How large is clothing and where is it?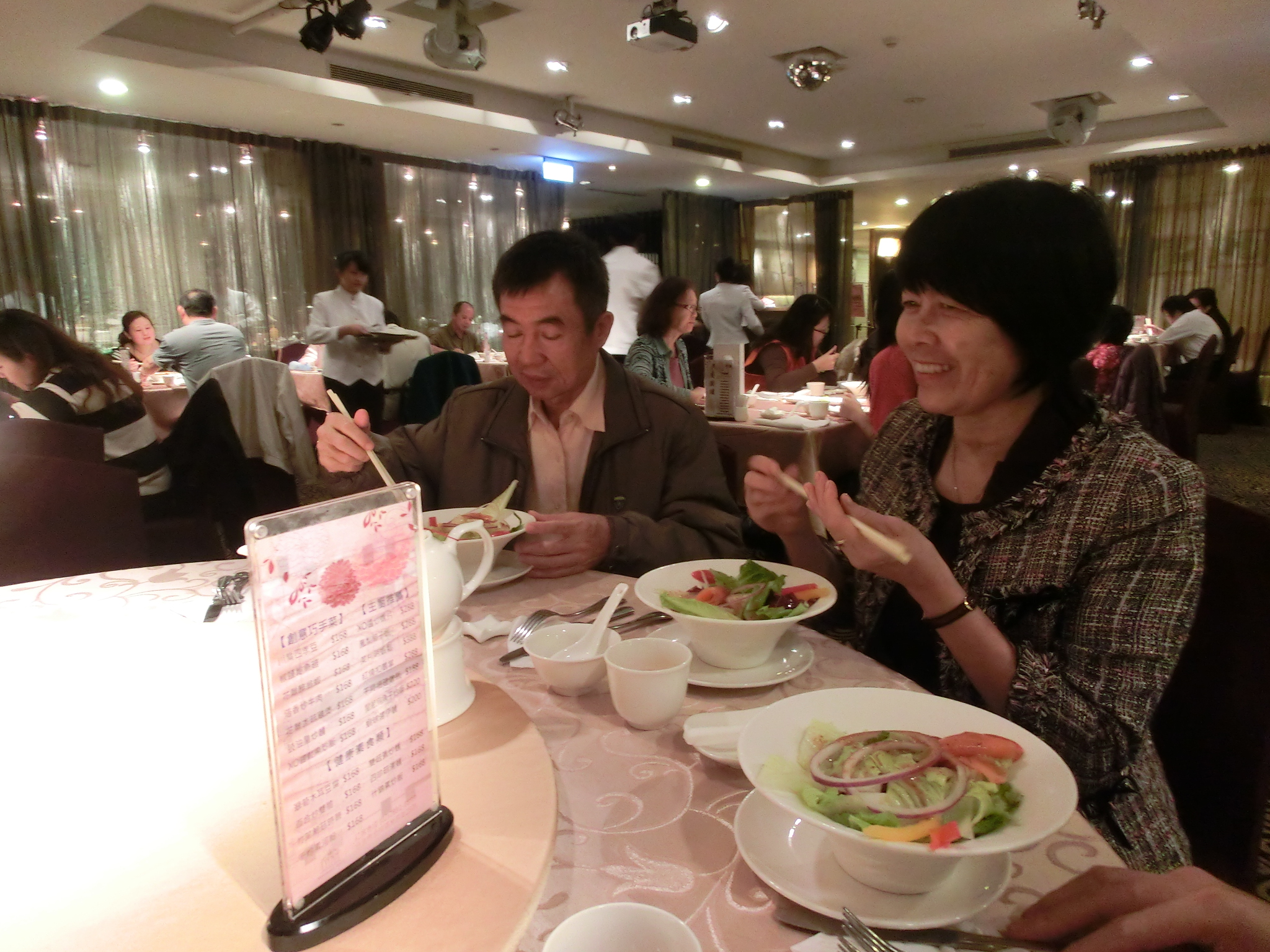
Bounding box: [85,201,153,248].
